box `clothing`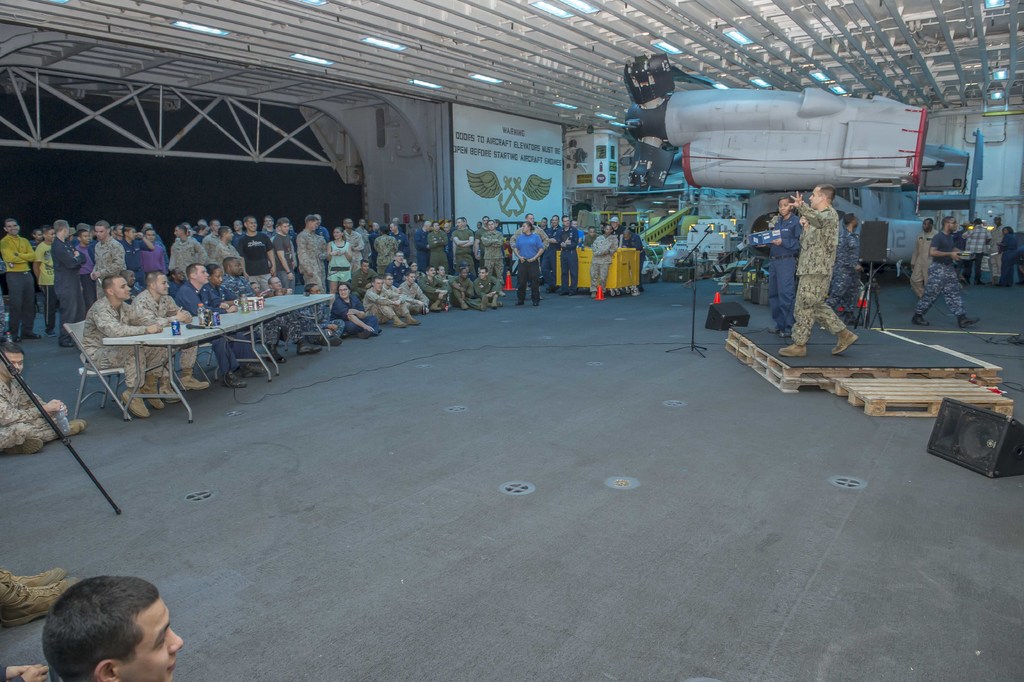
left=173, top=281, right=255, bottom=368
